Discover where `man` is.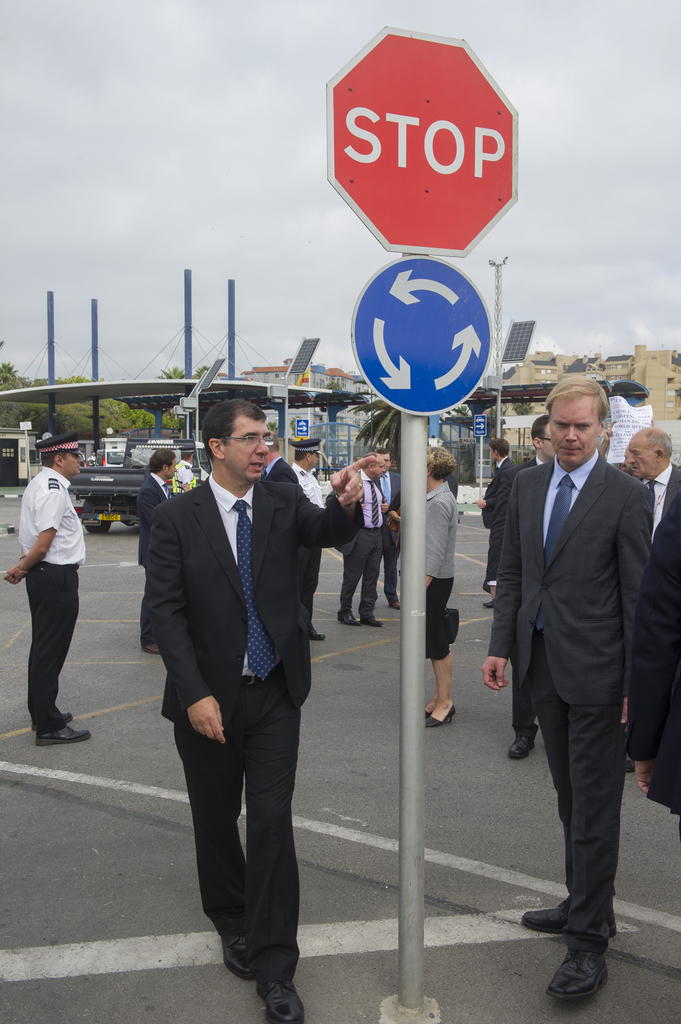
Discovered at 527:412:557:463.
